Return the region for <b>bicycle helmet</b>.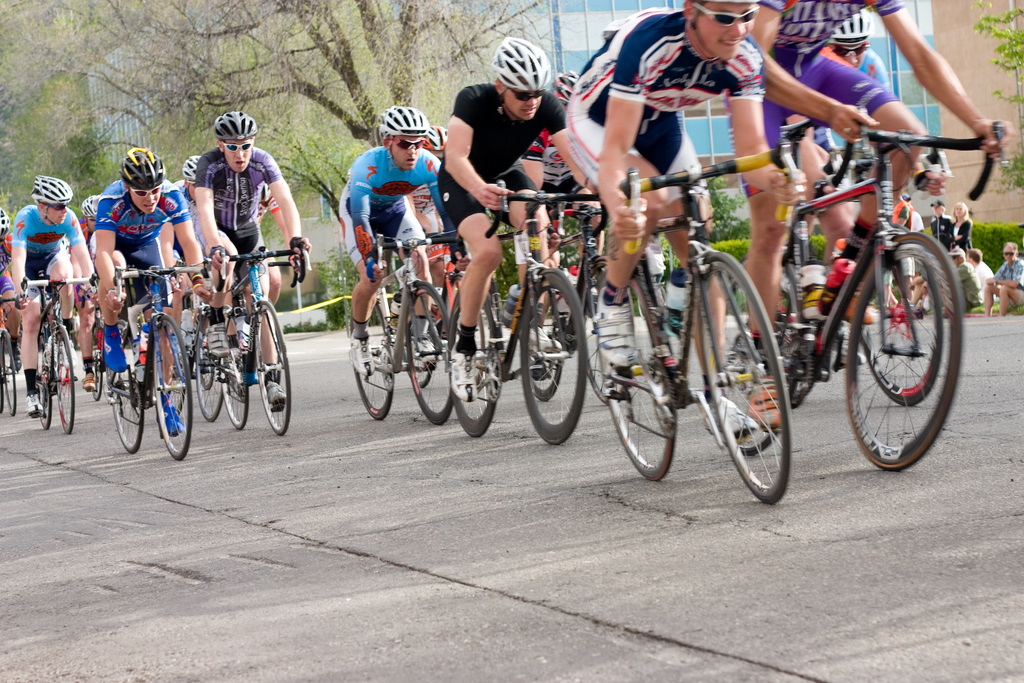
<box>119,145,168,192</box>.
